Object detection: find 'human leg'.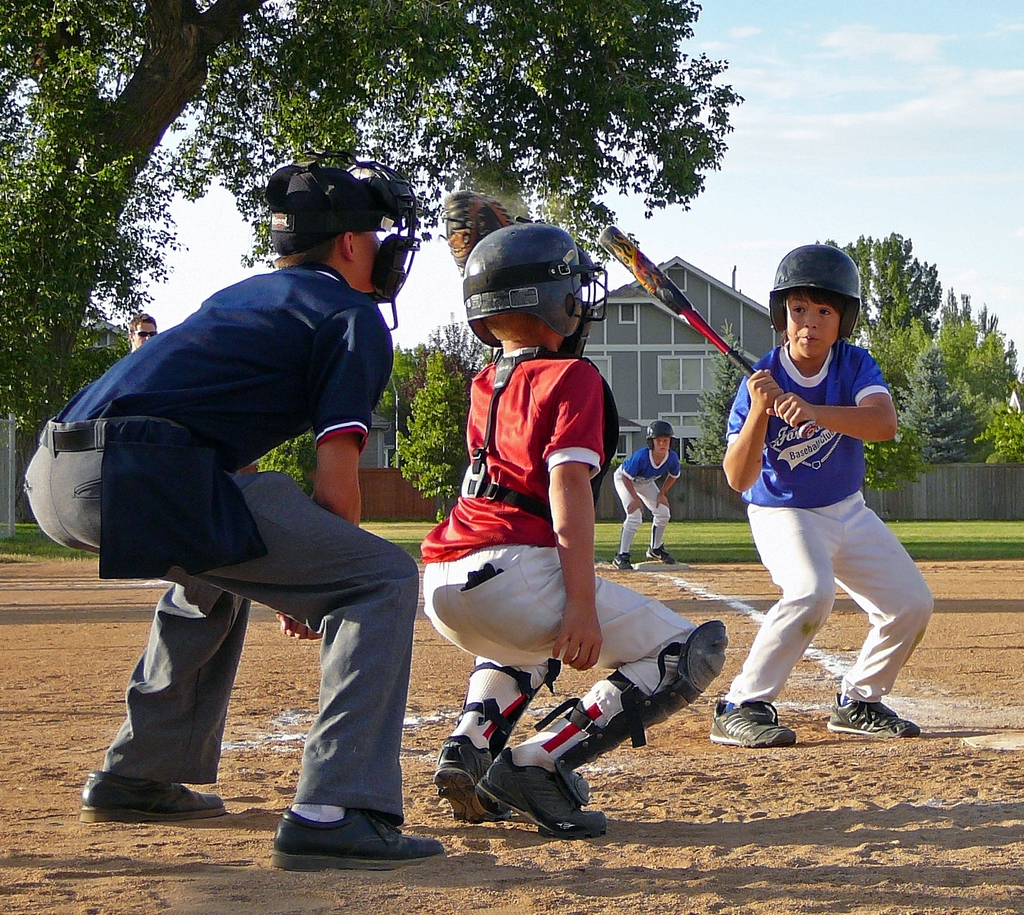
x1=428 y1=564 x2=561 y2=824.
